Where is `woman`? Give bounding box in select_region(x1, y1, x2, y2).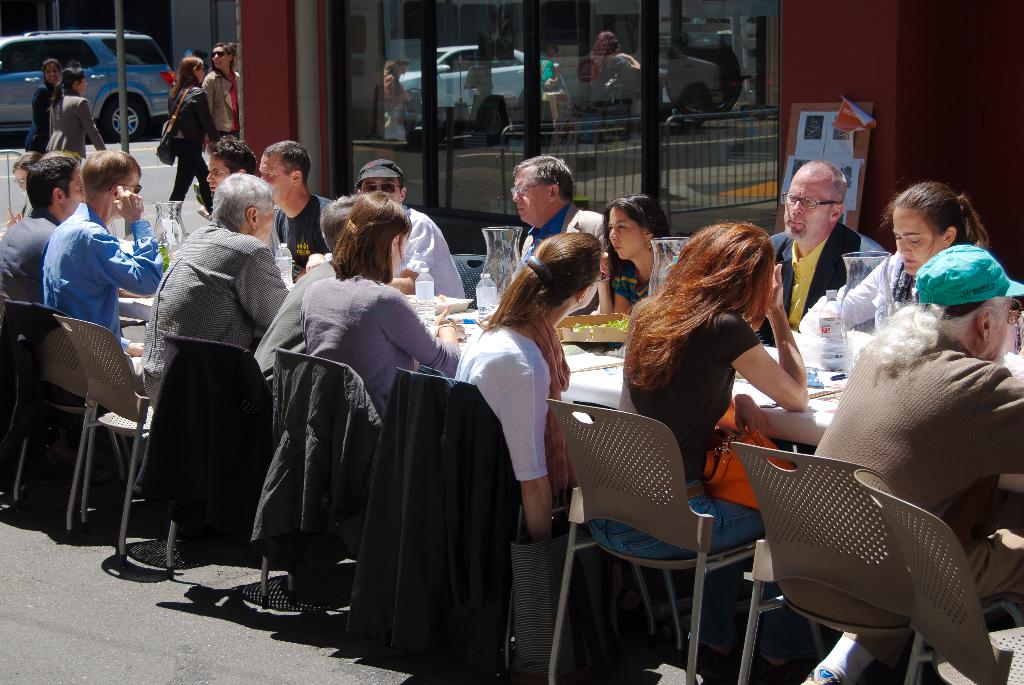
select_region(586, 222, 811, 562).
